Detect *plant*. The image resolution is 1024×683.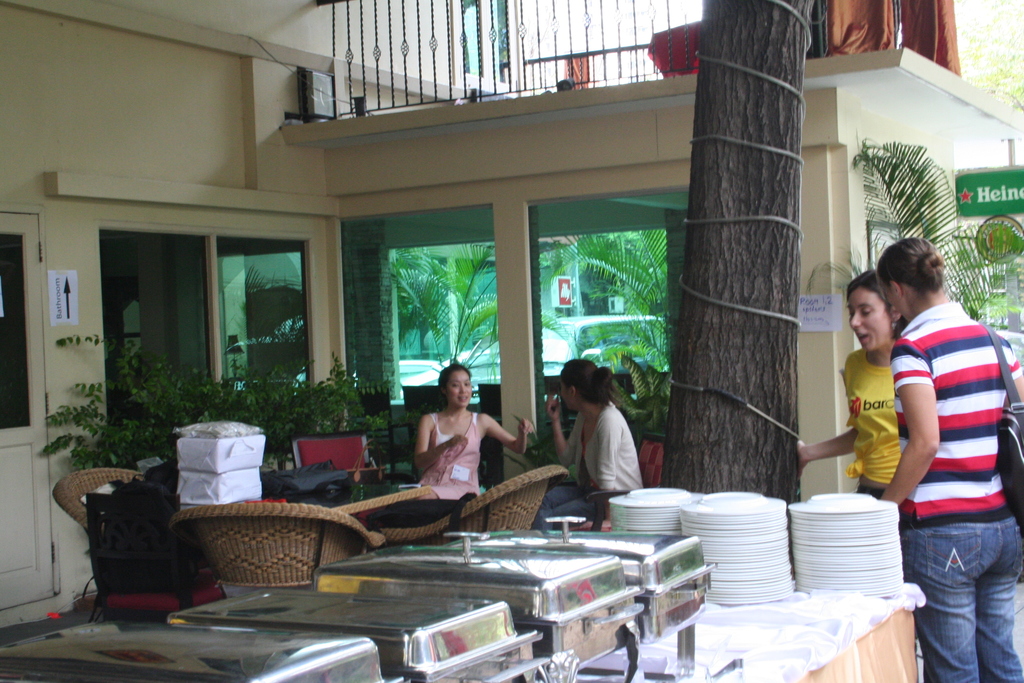
(x1=515, y1=399, x2=578, y2=484).
